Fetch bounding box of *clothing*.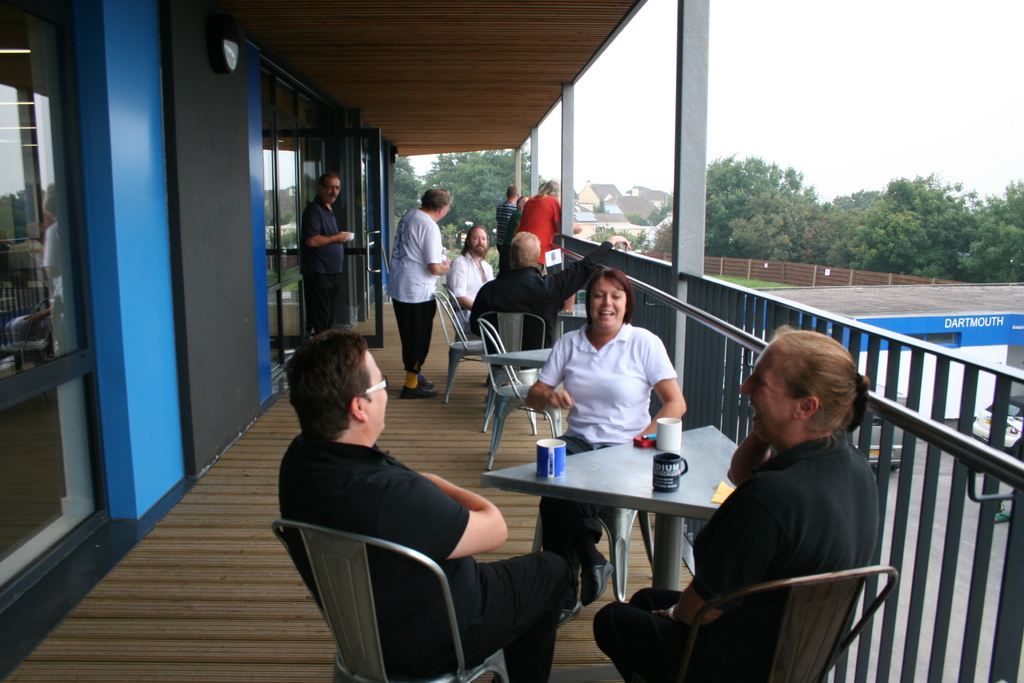
Bbox: {"x1": 537, "y1": 315, "x2": 680, "y2": 557}.
